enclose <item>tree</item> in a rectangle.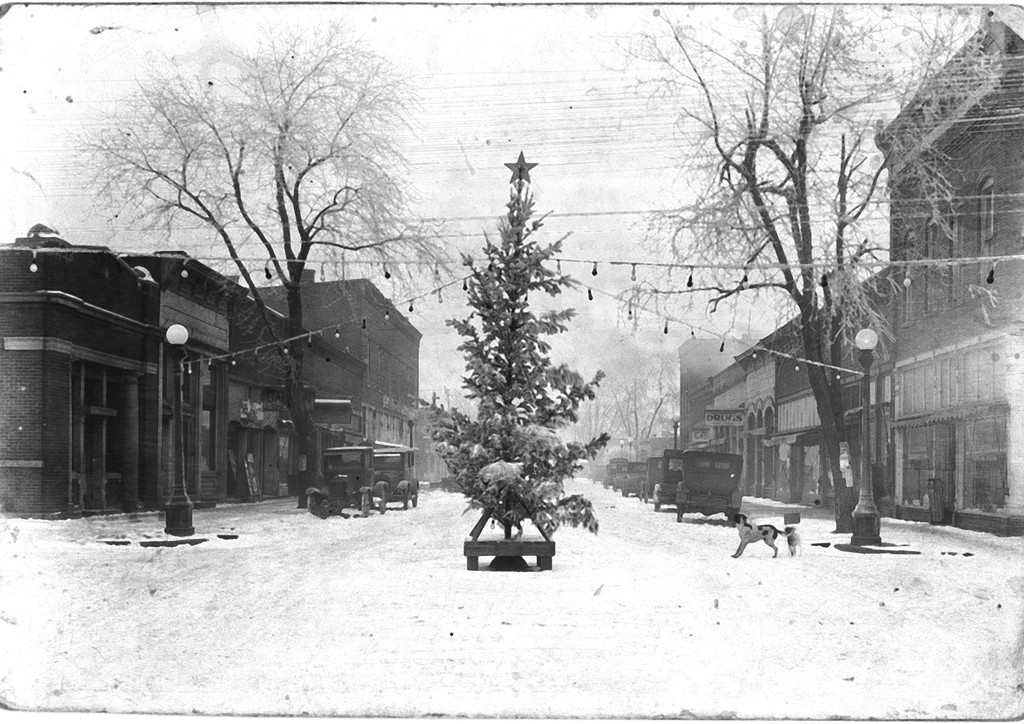
<region>66, 21, 457, 504</region>.
